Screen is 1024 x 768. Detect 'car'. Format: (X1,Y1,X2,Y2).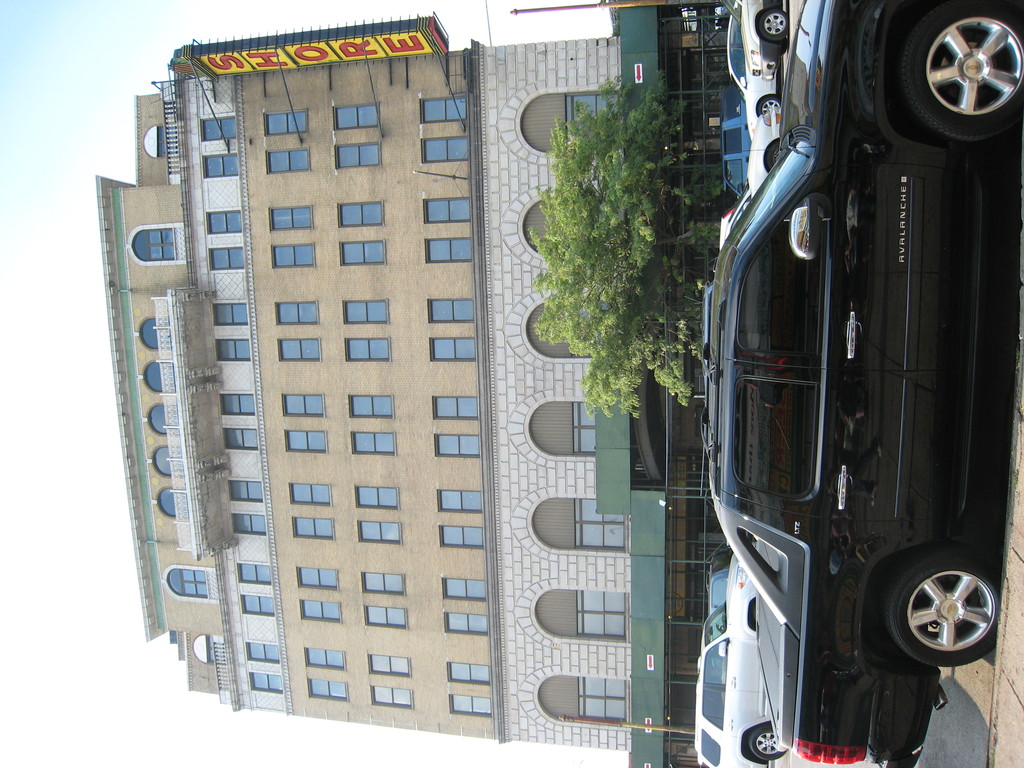
(745,108,781,202).
